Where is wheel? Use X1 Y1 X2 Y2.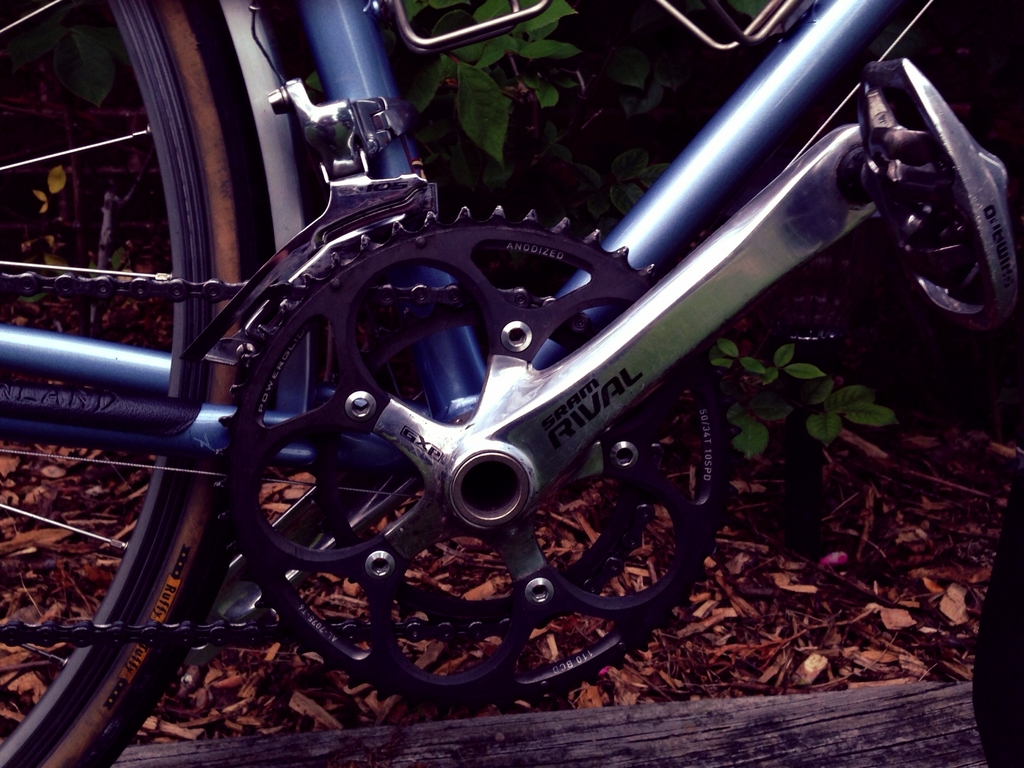
0 2 325 767.
